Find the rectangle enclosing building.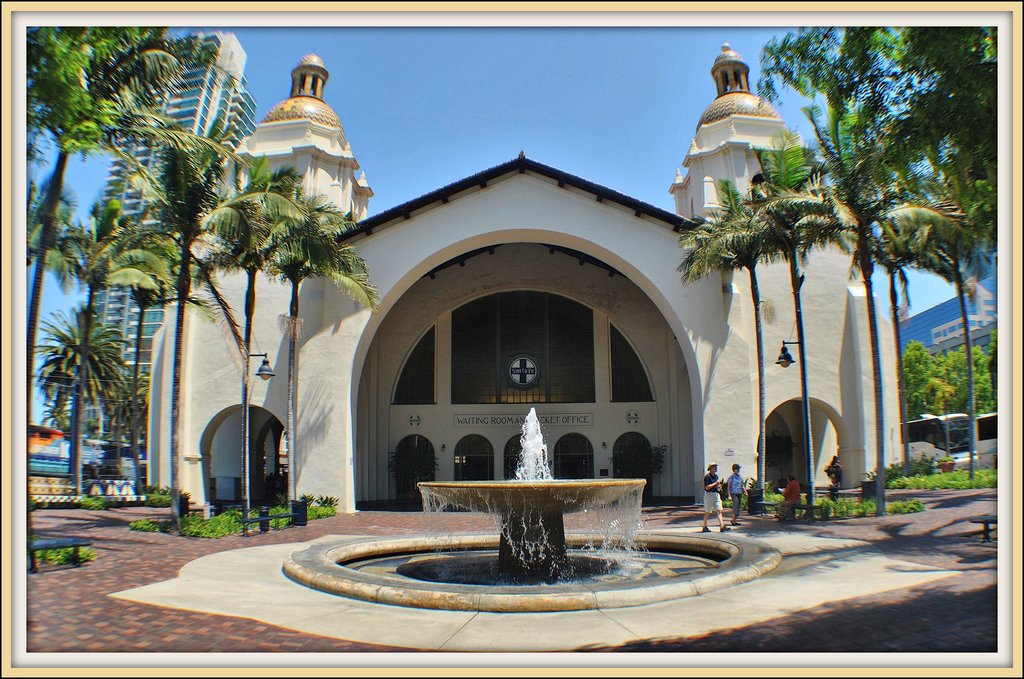
rect(143, 41, 906, 514).
